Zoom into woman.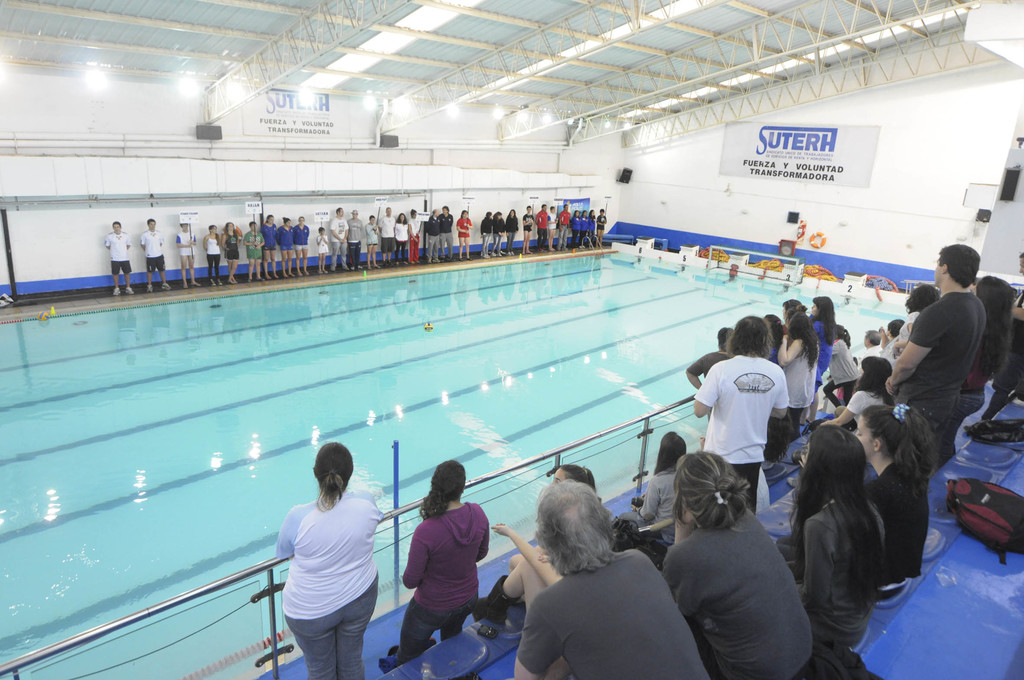
Zoom target: {"left": 686, "top": 327, "right": 735, "bottom": 390}.
